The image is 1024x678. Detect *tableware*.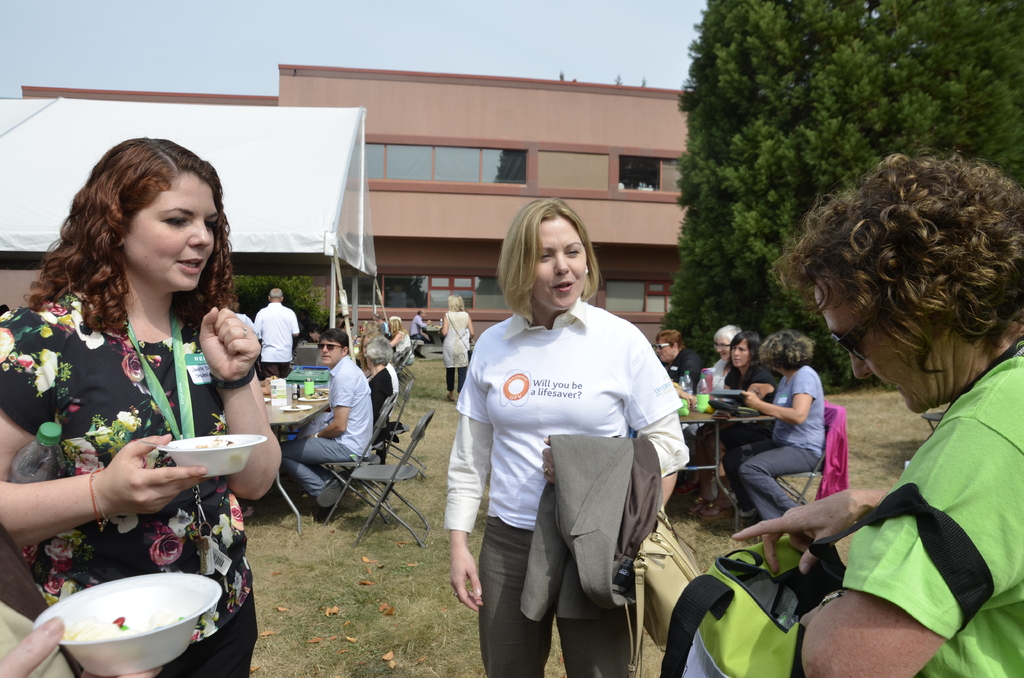
Detection: [left=158, top=436, right=268, bottom=477].
